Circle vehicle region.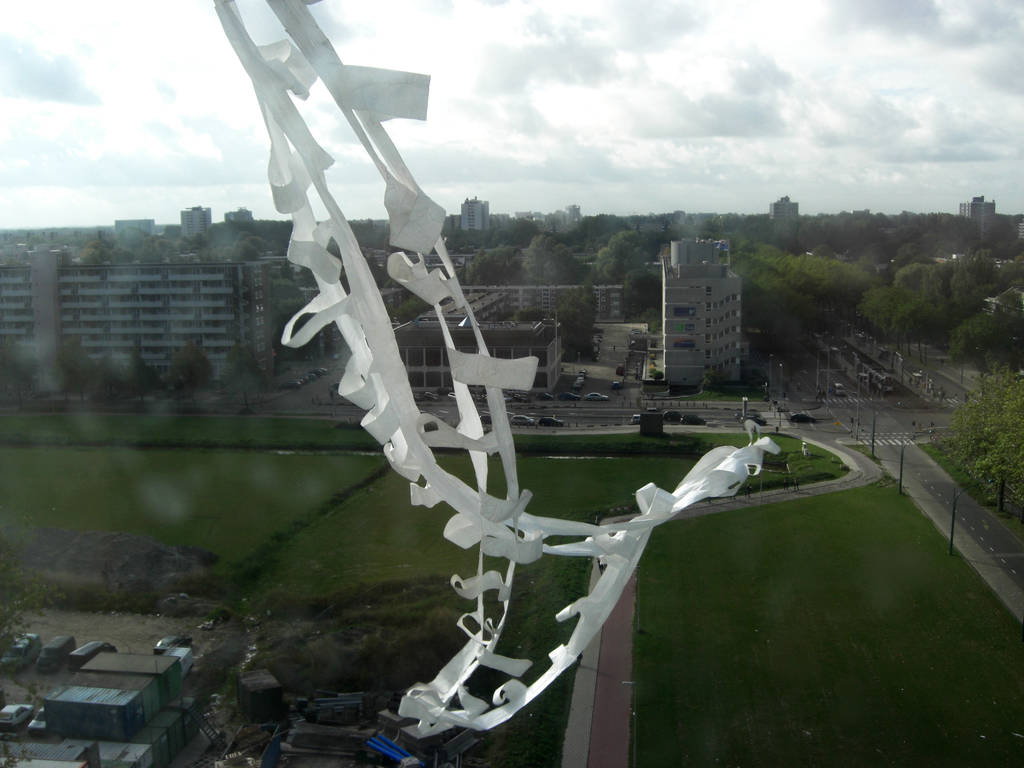
Region: locate(532, 416, 565, 426).
